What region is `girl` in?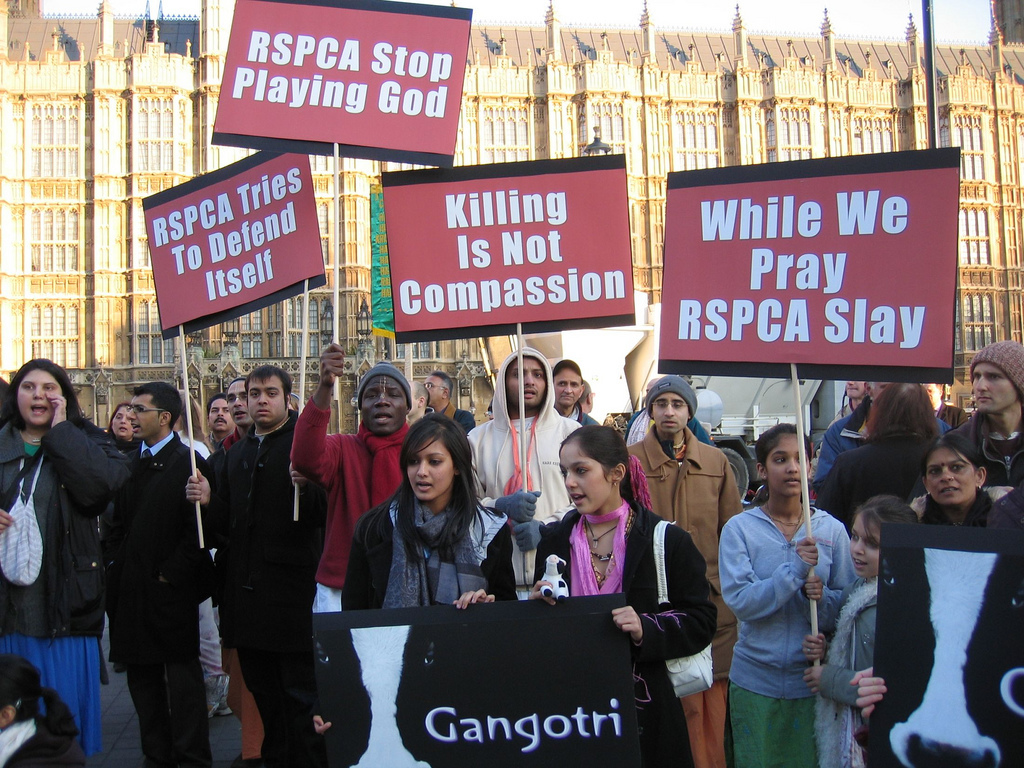
region(530, 428, 716, 657).
